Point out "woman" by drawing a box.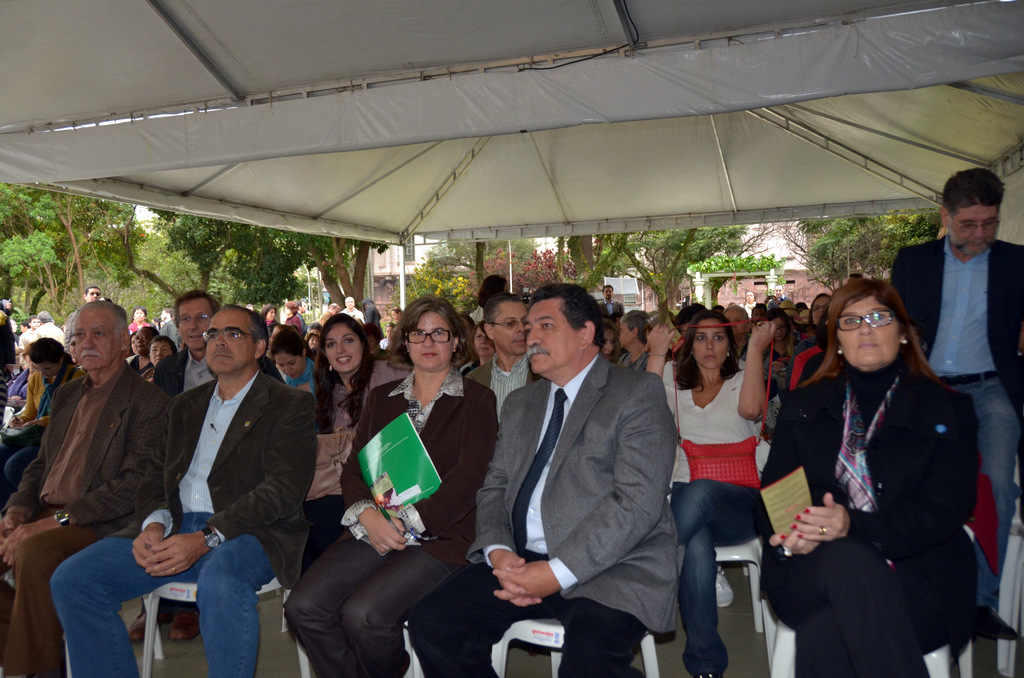
[x1=127, y1=303, x2=146, y2=334].
